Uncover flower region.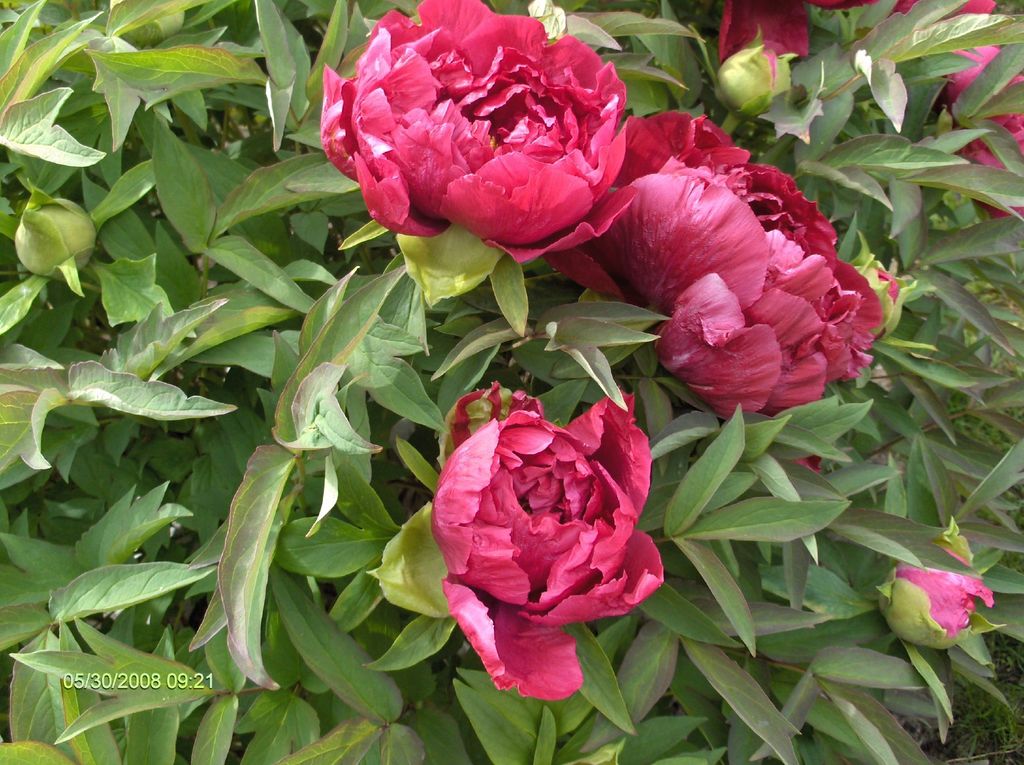
Uncovered: x1=557, y1=108, x2=884, y2=425.
